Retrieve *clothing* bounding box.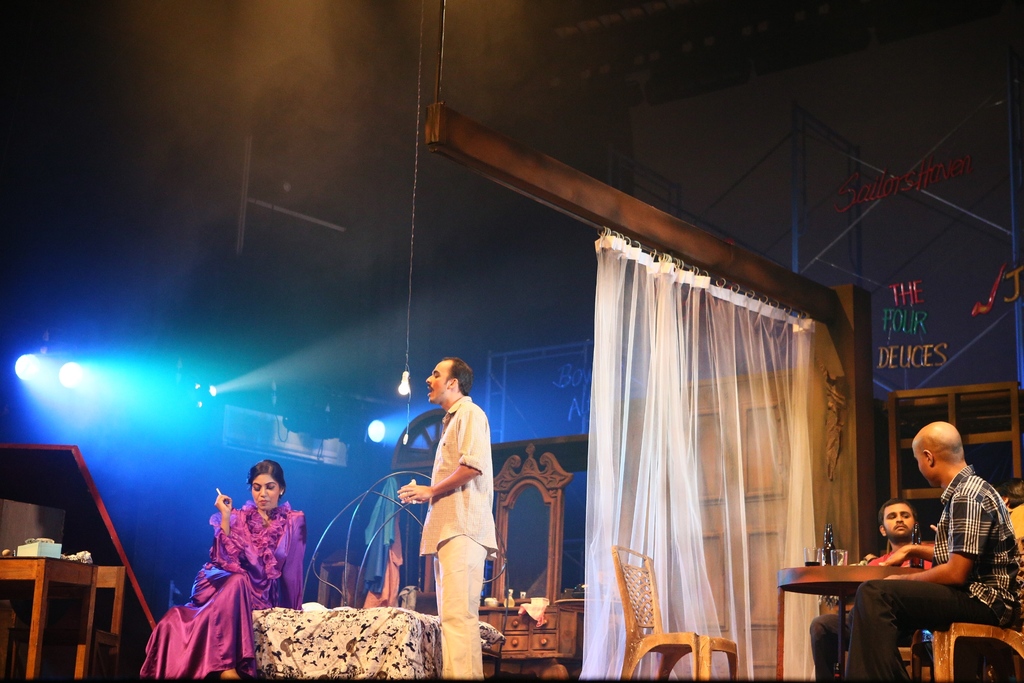
Bounding box: <bbox>801, 541, 939, 680</bbox>.
